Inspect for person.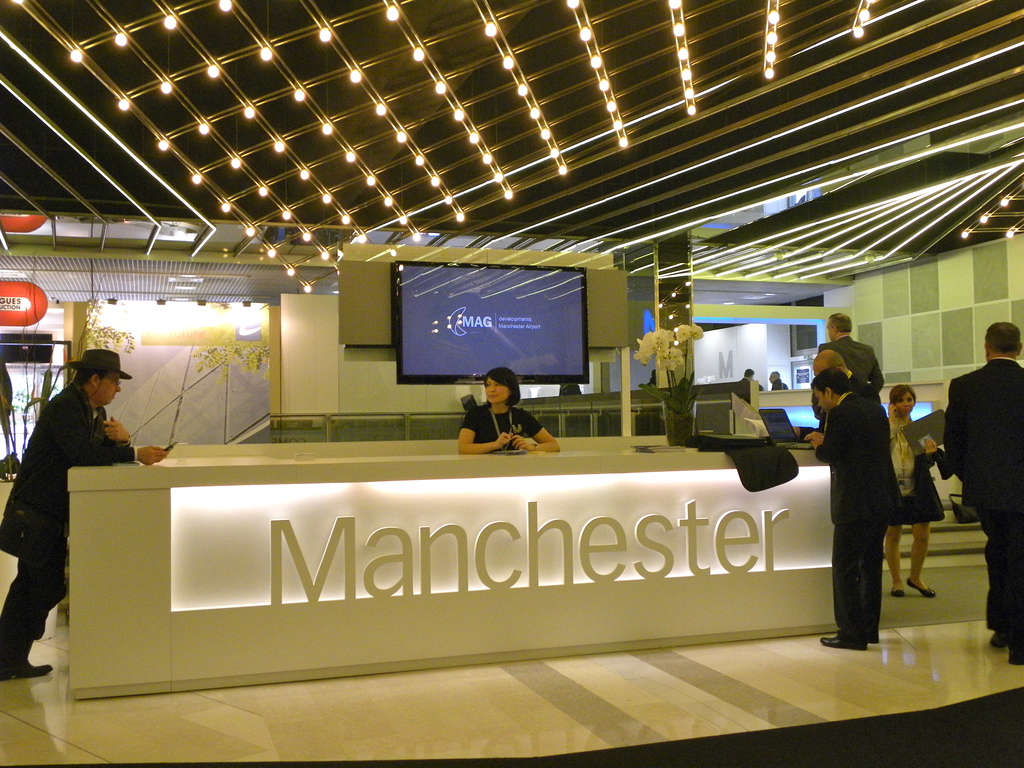
Inspection: x1=803 y1=373 x2=906 y2=653.
